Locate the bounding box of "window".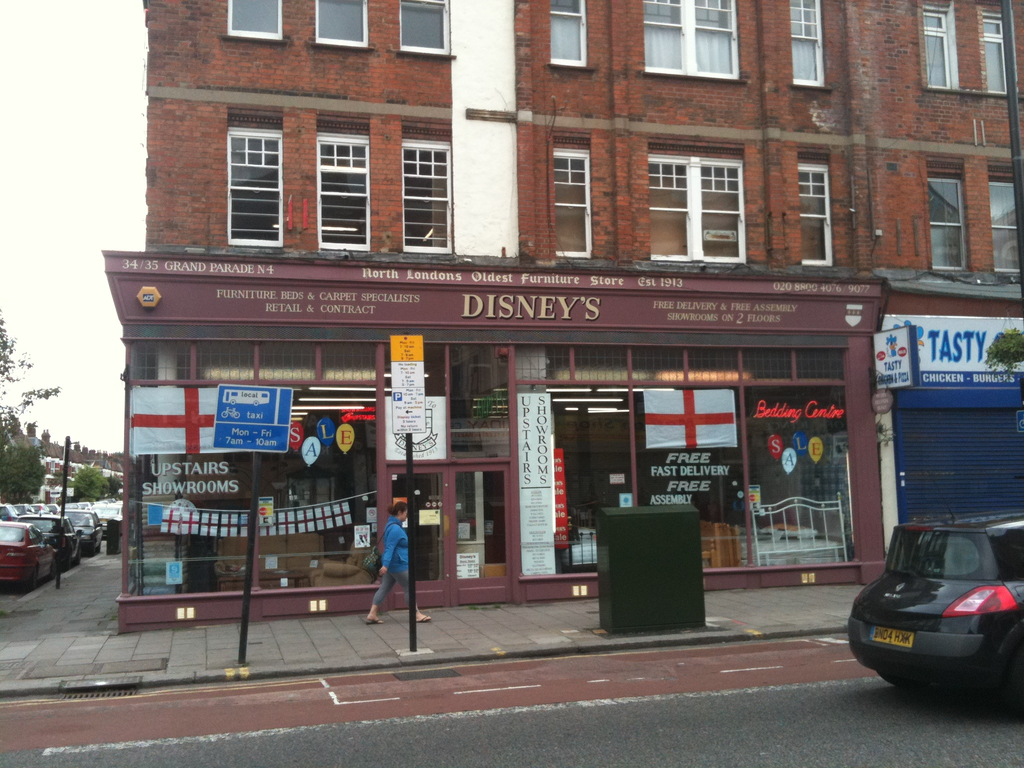
Bounding box: Rect(920, 0, 965, 90).
